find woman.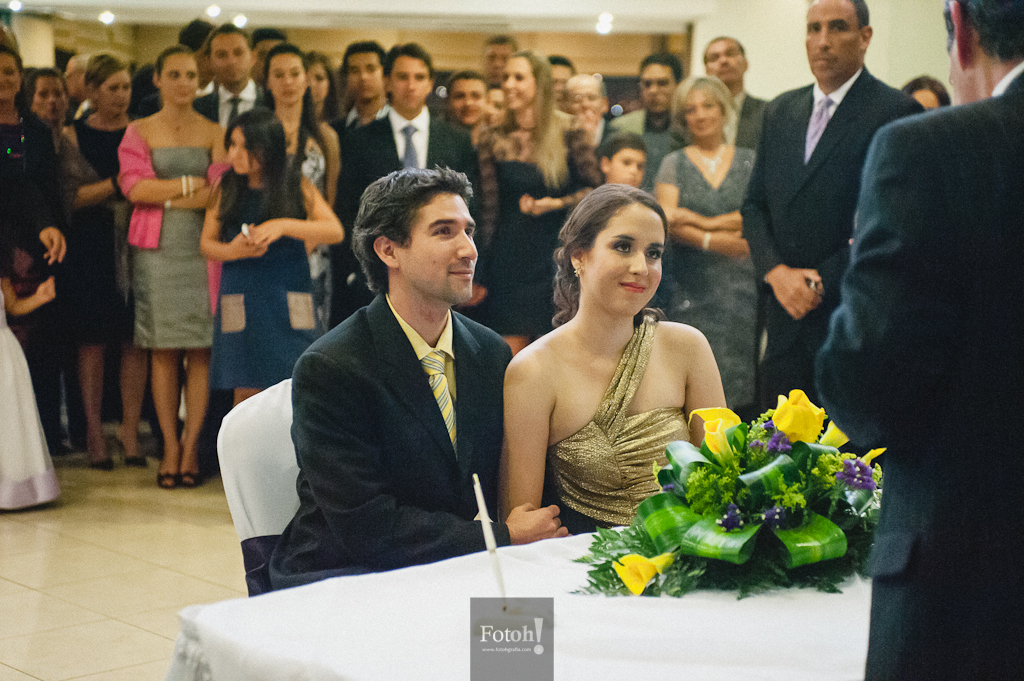
488:171:750:565.
